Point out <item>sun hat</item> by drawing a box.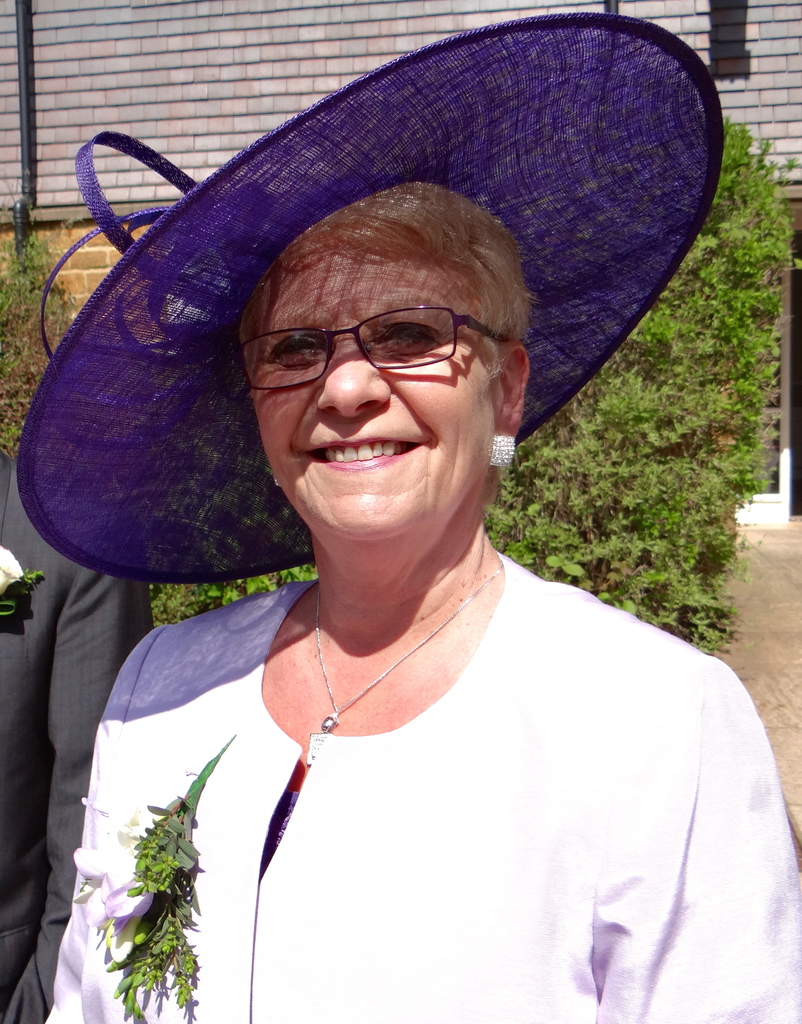
x1=13, y1=9, x2=724, y2=581.
